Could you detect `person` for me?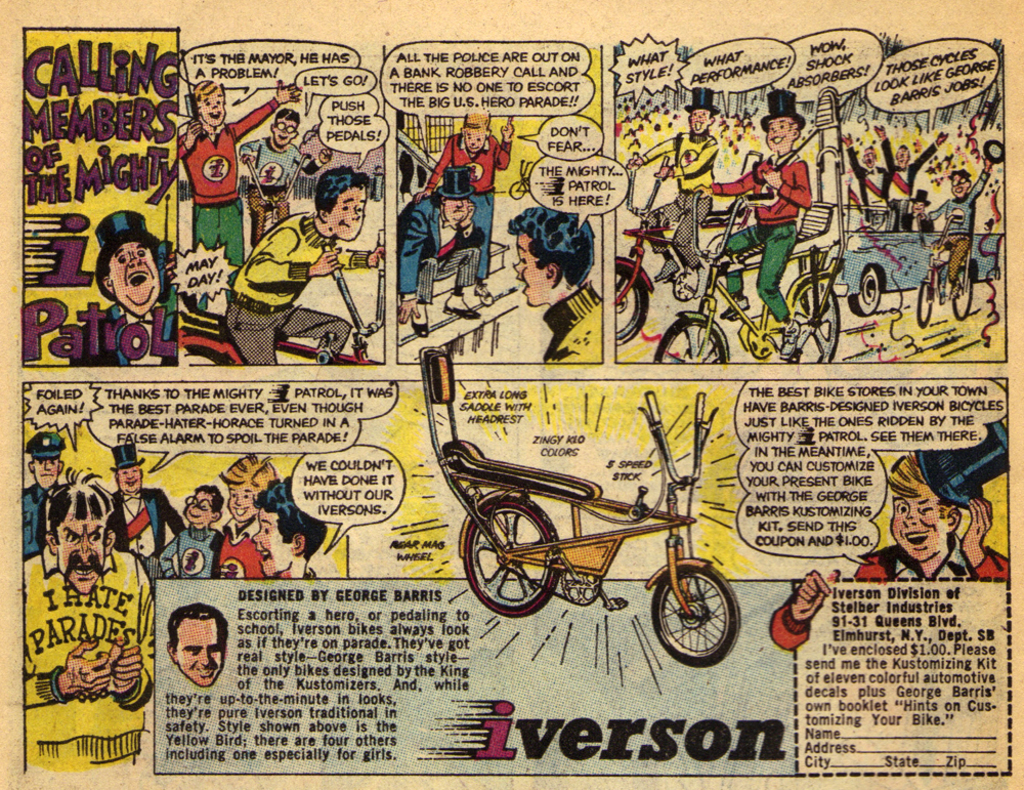
Detection result: box(75, 208, 177, 370).
